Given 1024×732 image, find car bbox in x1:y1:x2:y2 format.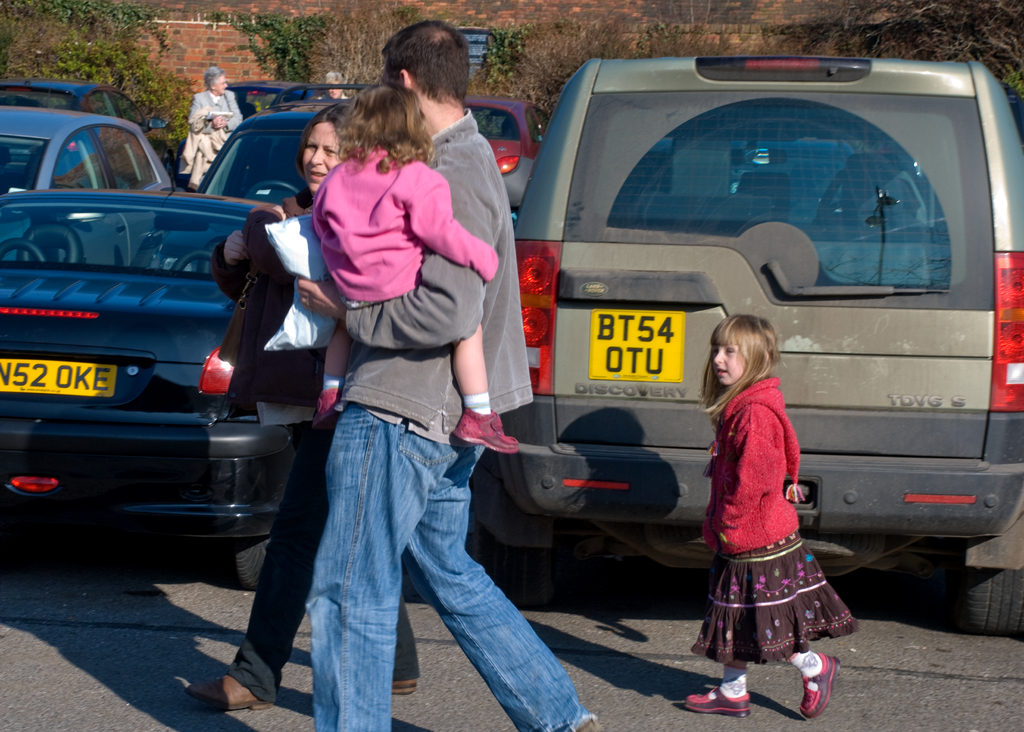
0:193:328:589.
